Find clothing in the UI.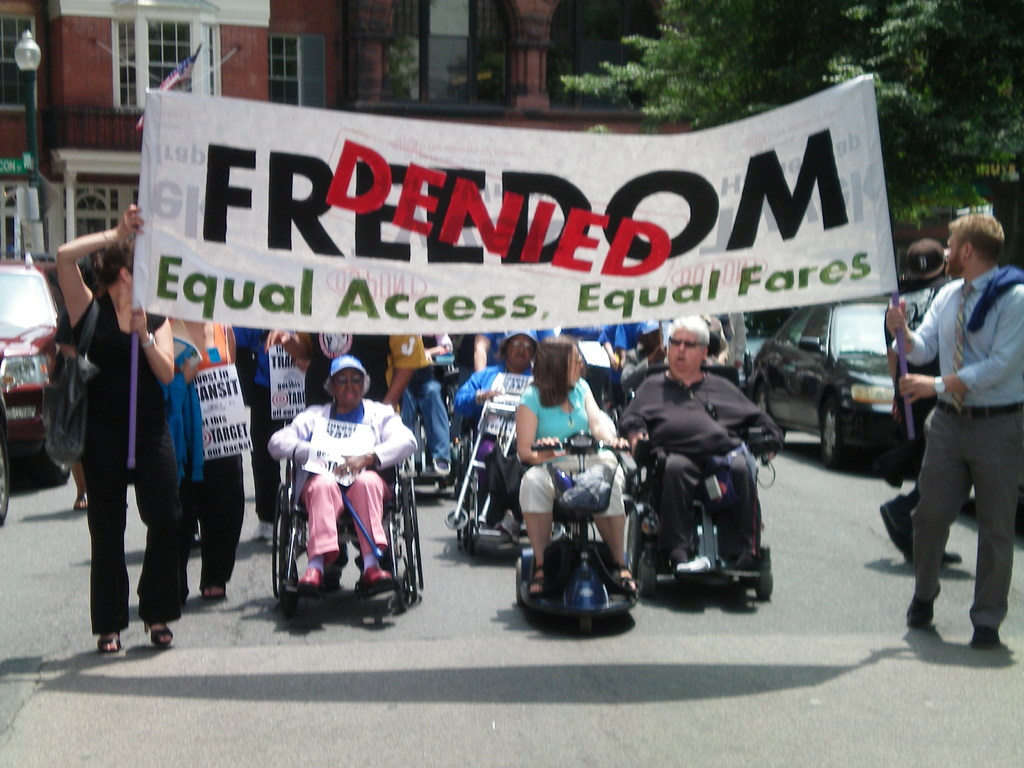
UI element at (512, 383, 623, 524).
